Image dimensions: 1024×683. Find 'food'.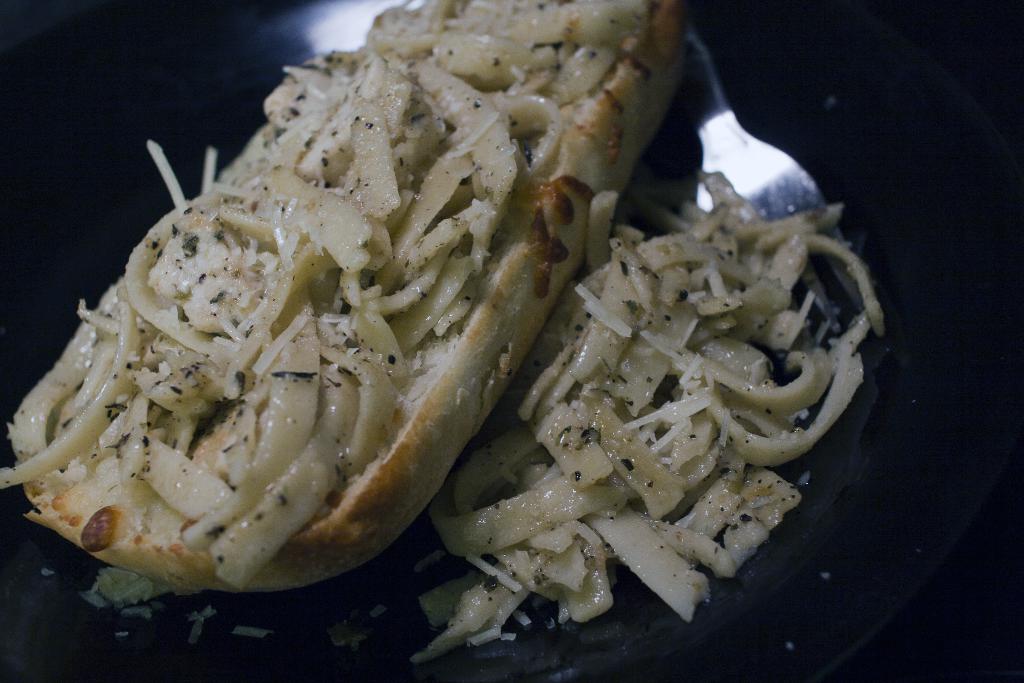
(0, 0, 691, 613).
